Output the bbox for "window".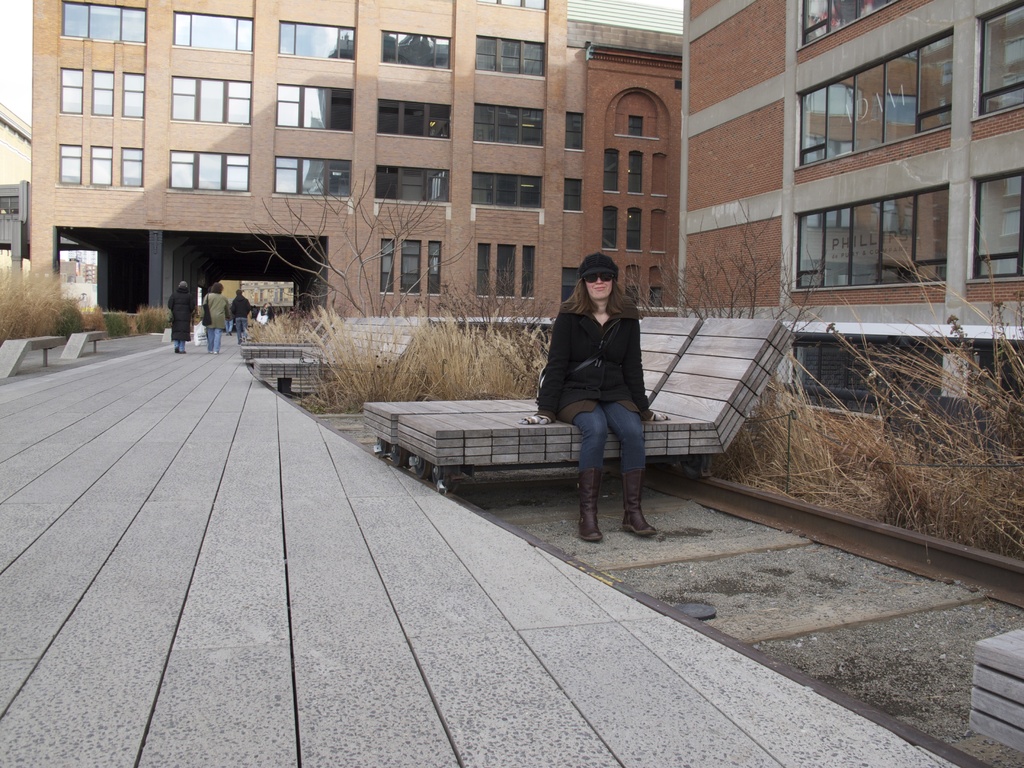
select_region(92, 67, 118, 118).
